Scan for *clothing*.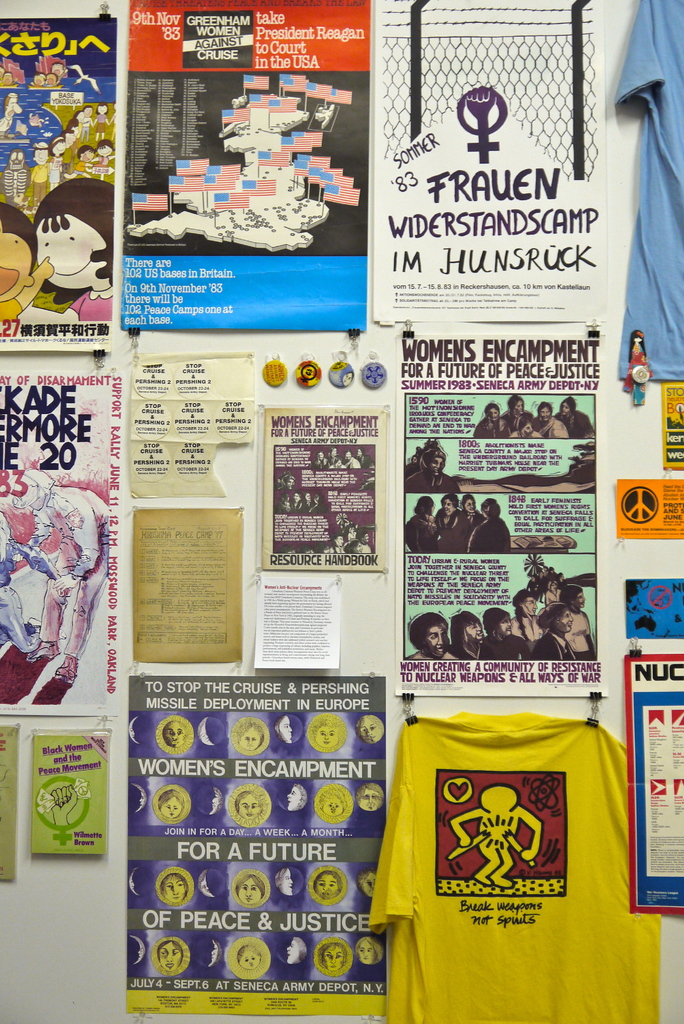
Scan result: BBox(612, 0, 683, 386).
